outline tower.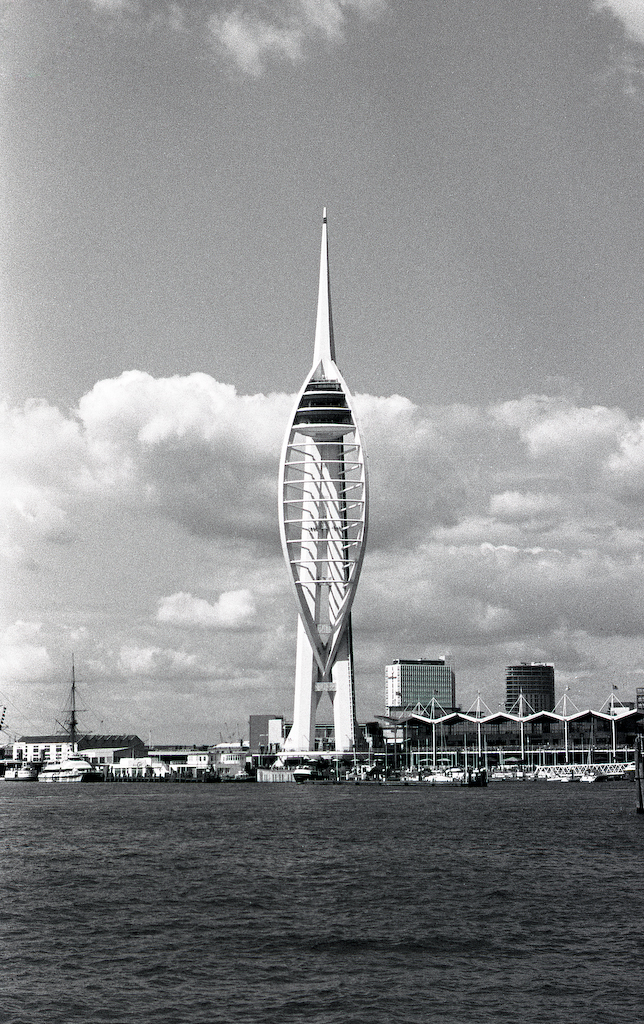
Outline: BBox(272, 202, 368, 761).
